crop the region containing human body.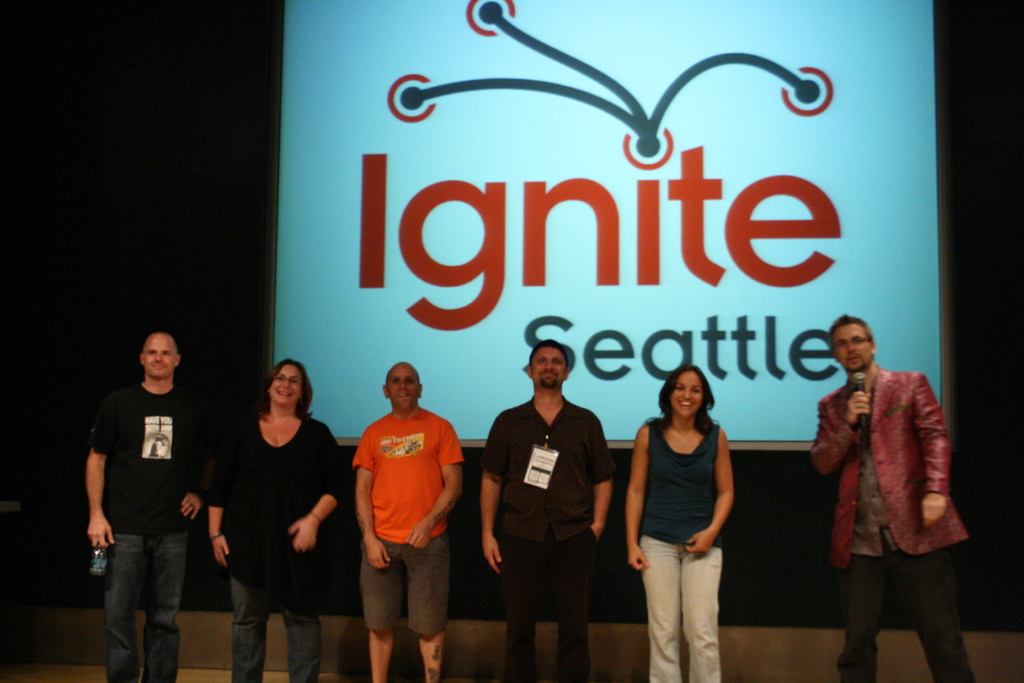
Crop region: region(481, 340, 609, 682).
